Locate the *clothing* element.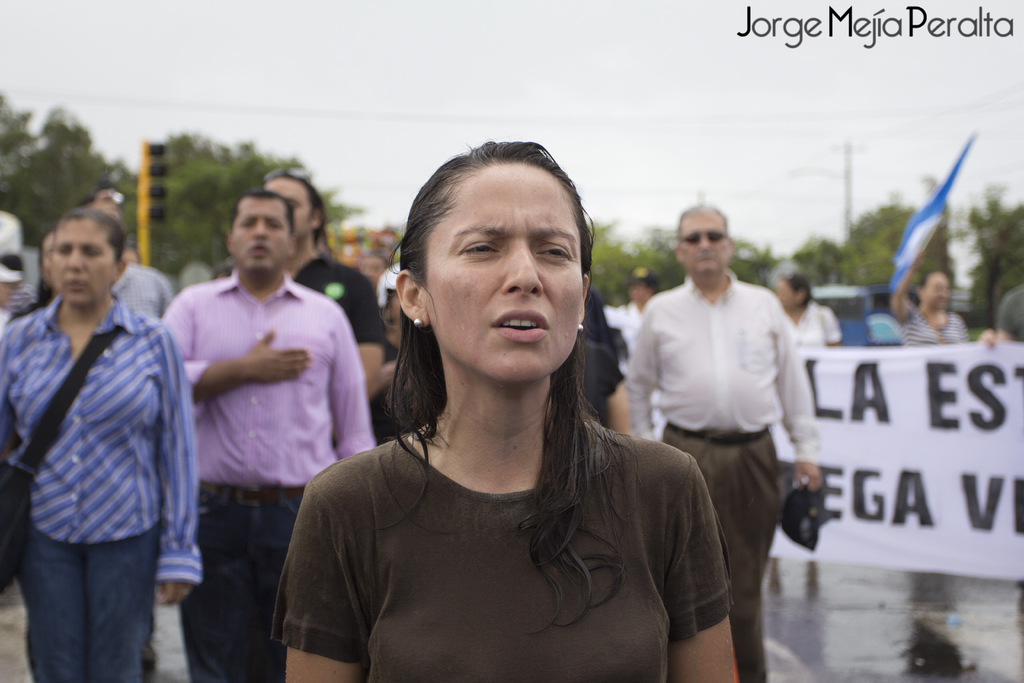
Element bbox: bbox=[5, 285, 209, 675].
